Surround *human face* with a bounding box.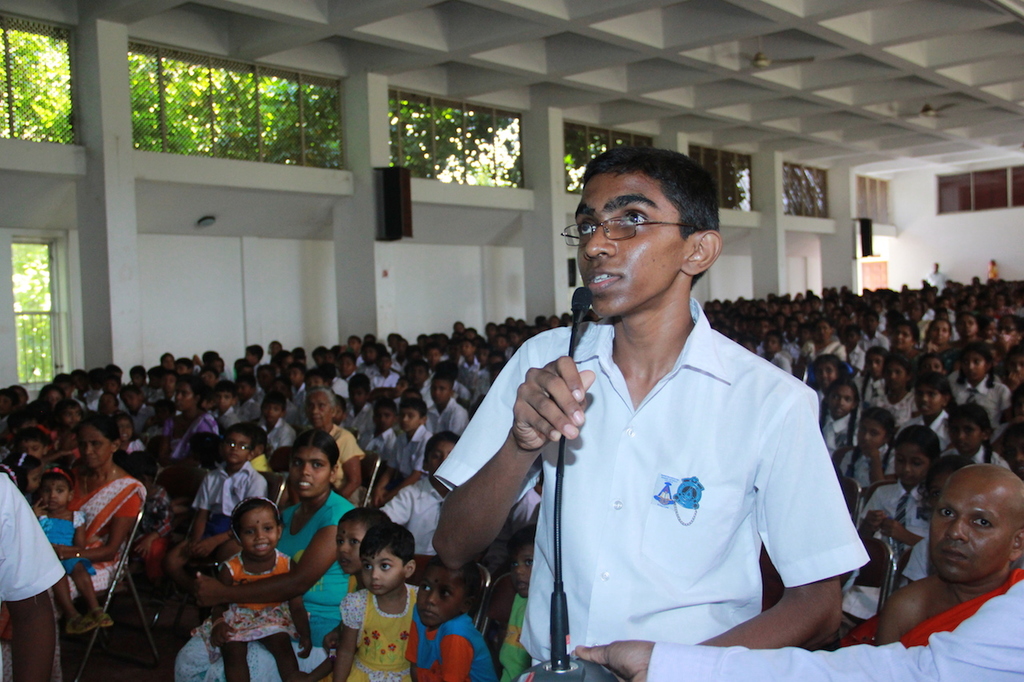
box(235, 508, 282, 562).
